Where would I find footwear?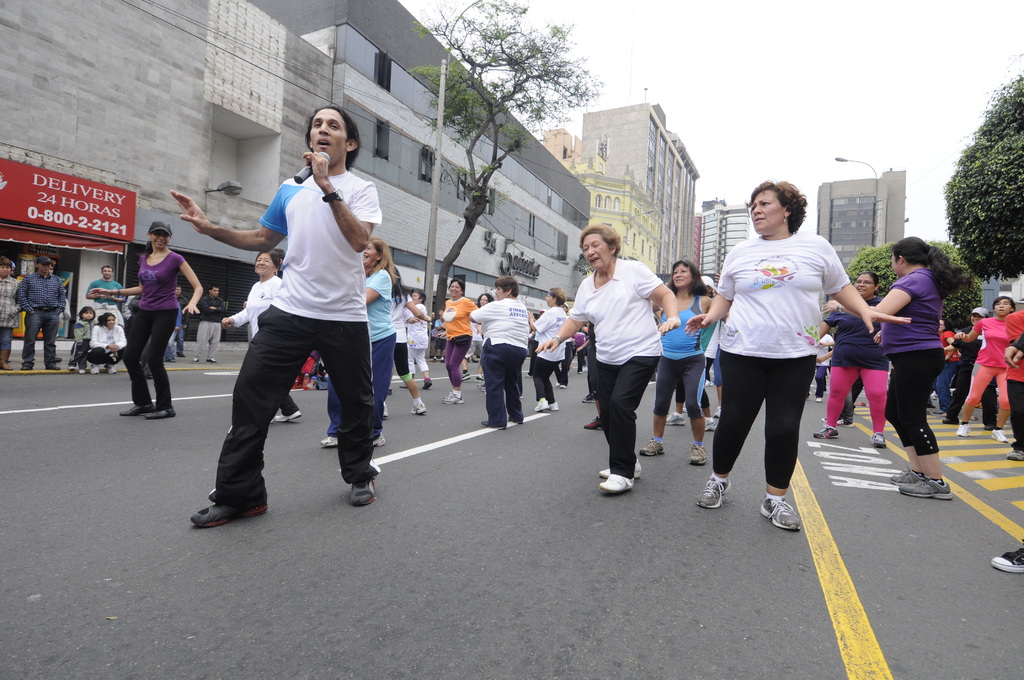
At (166,358,168,360).
